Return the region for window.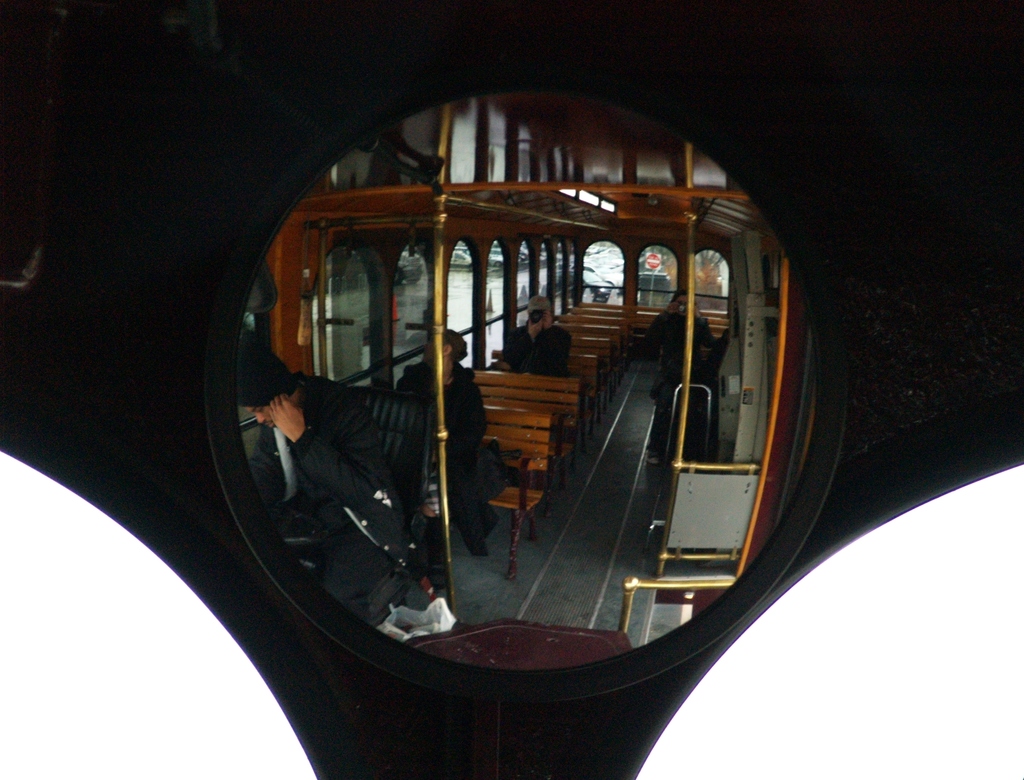
crop(486, 242, 506, 325).
